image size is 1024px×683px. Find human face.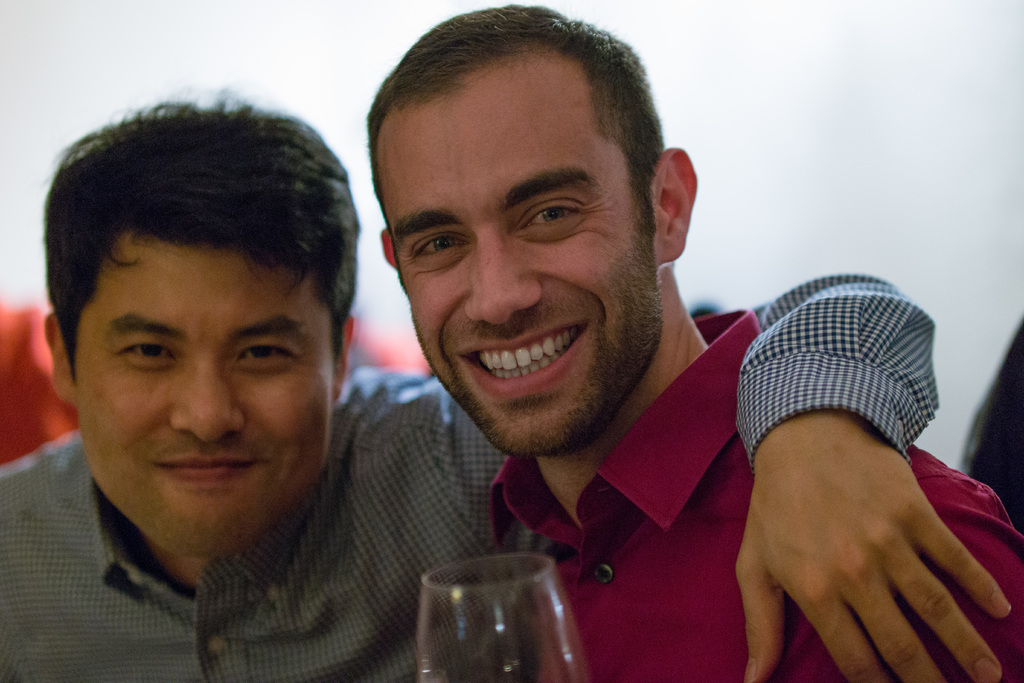
bbox(378, 65, 662, 459).
